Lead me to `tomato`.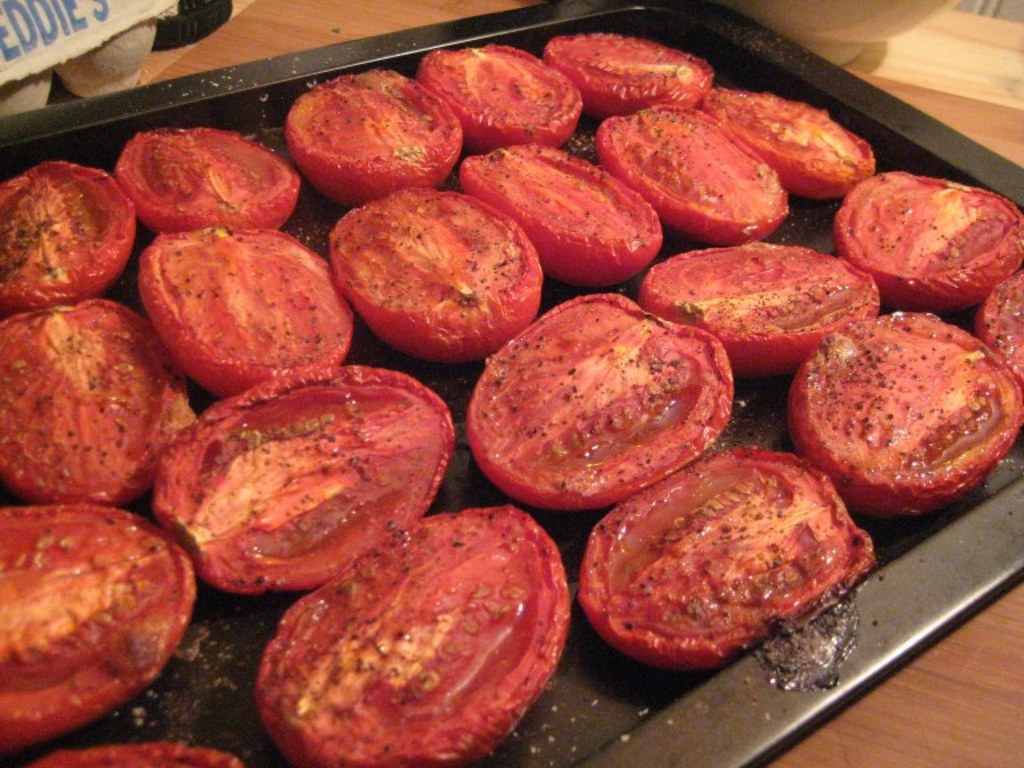
Lead to <box>639,240,880,367</box>.
